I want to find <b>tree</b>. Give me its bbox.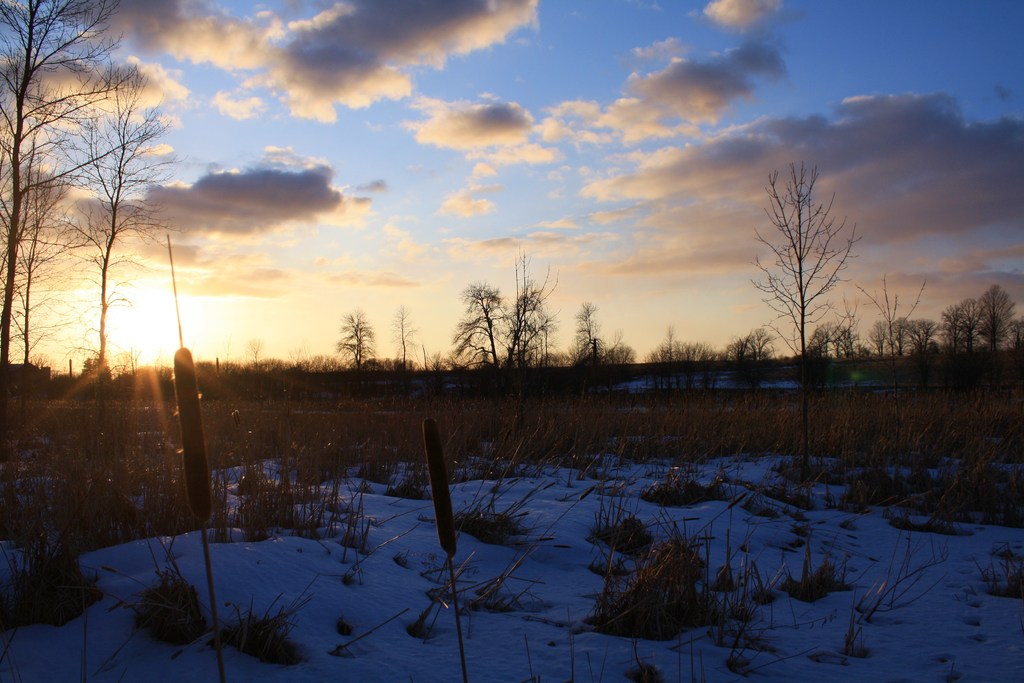
(908, 313, 940, 352).
